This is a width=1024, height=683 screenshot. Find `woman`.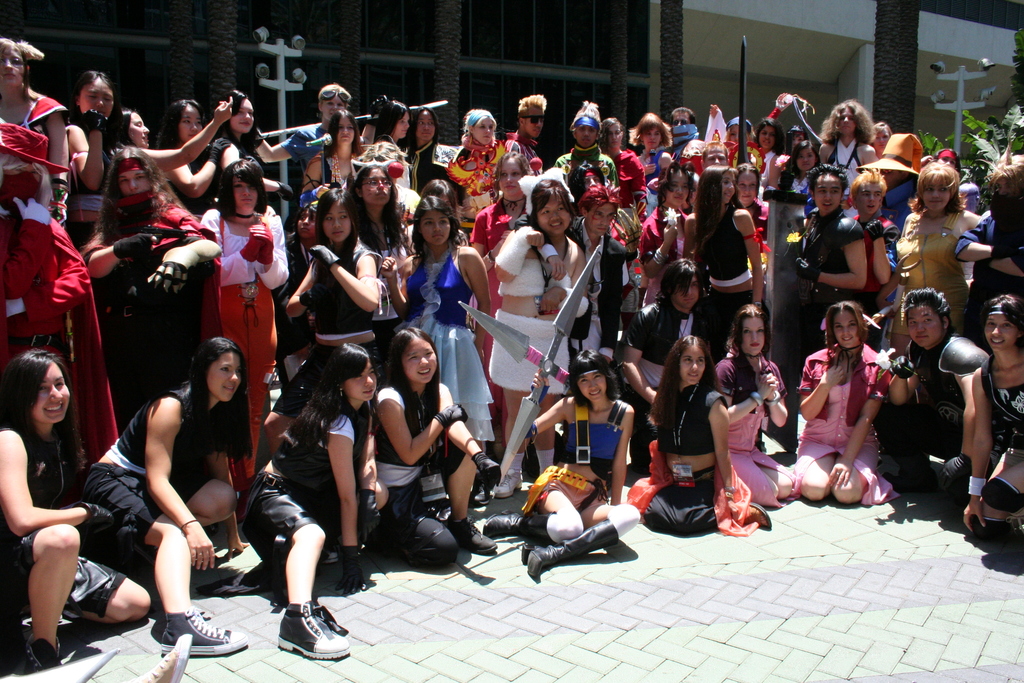
Bounding box: BBox(868, 124, 893, 154).
